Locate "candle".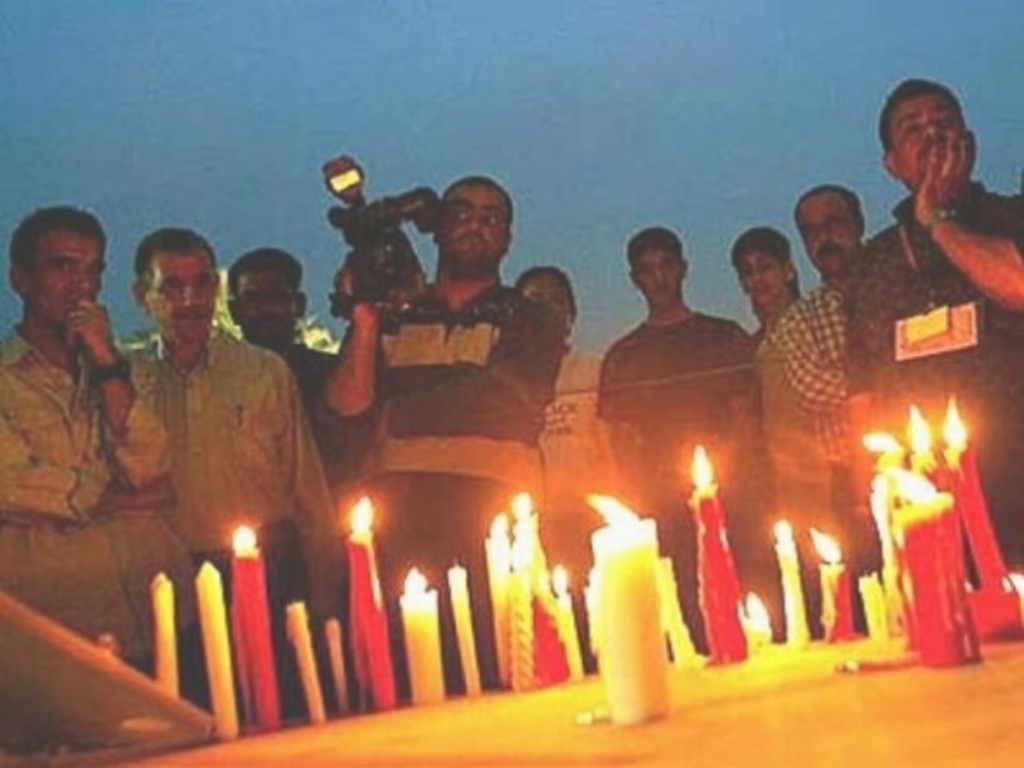
Bounding box: [x1=329, y1=622, x2=341, y2=712].
